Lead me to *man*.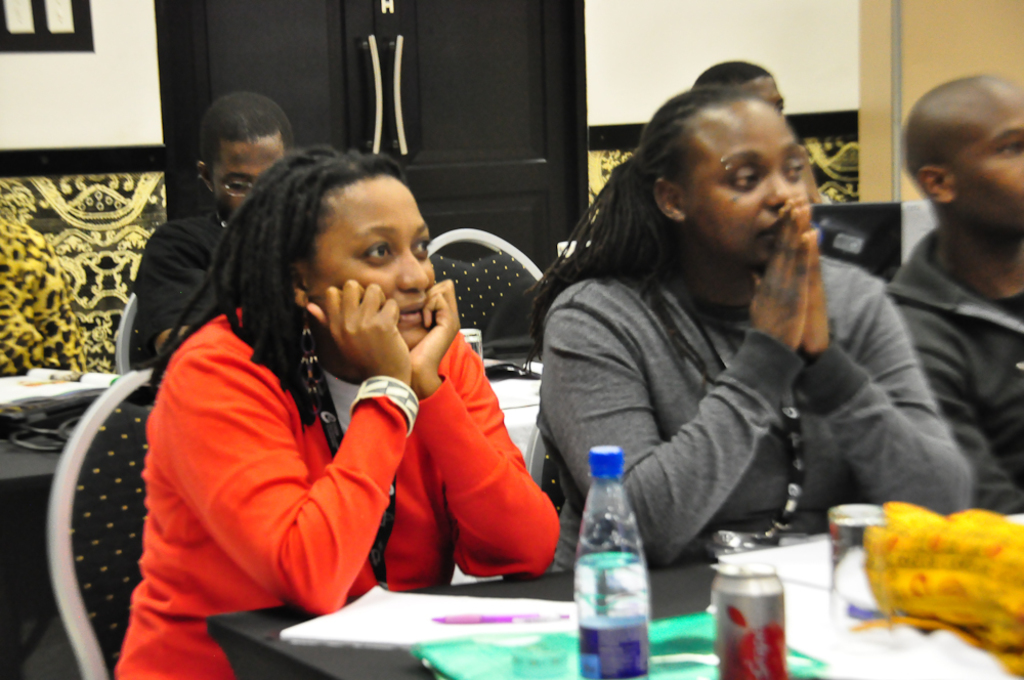
Lead to 136/90/294/398.
